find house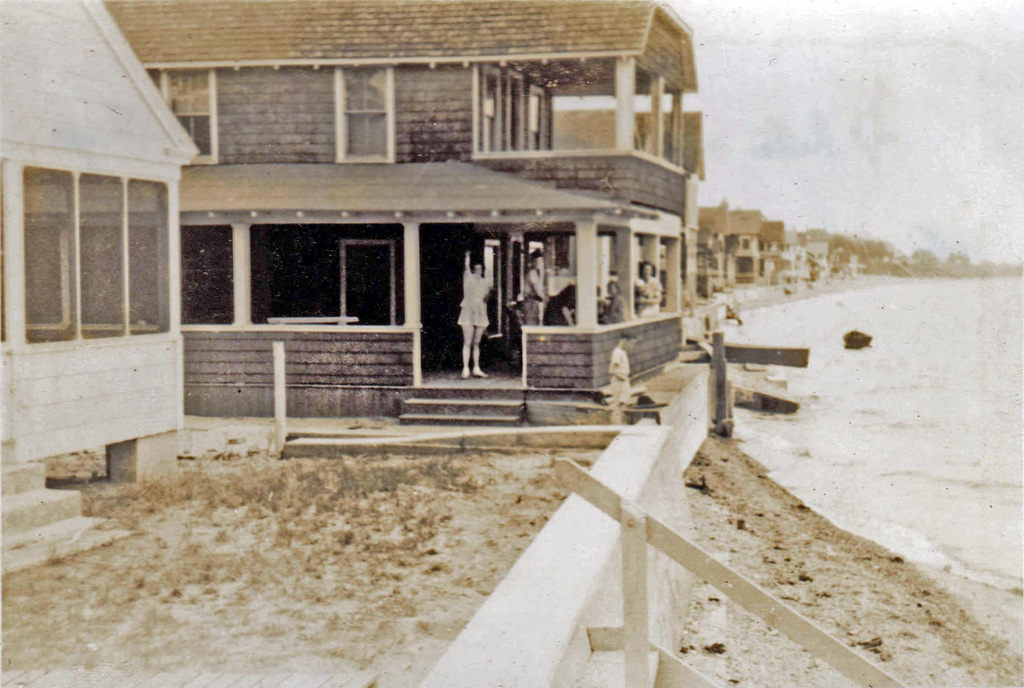
<box>99,0,702,423</box>
